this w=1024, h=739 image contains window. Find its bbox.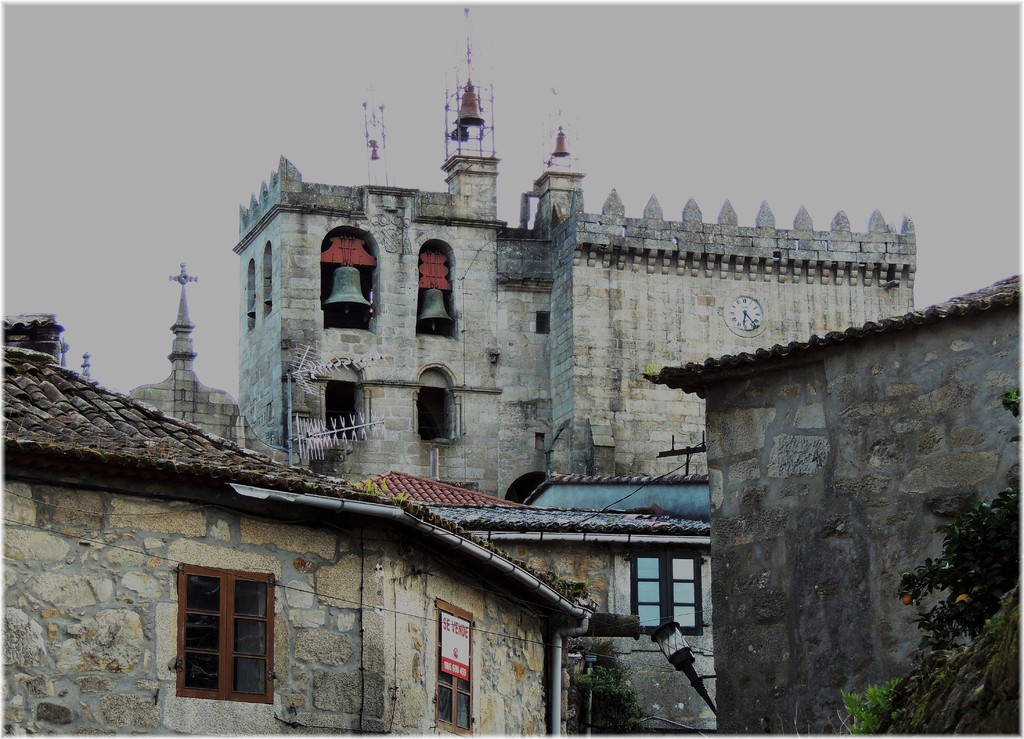
pyautogui.locateOnScreen(628, 542, 701, 635).
